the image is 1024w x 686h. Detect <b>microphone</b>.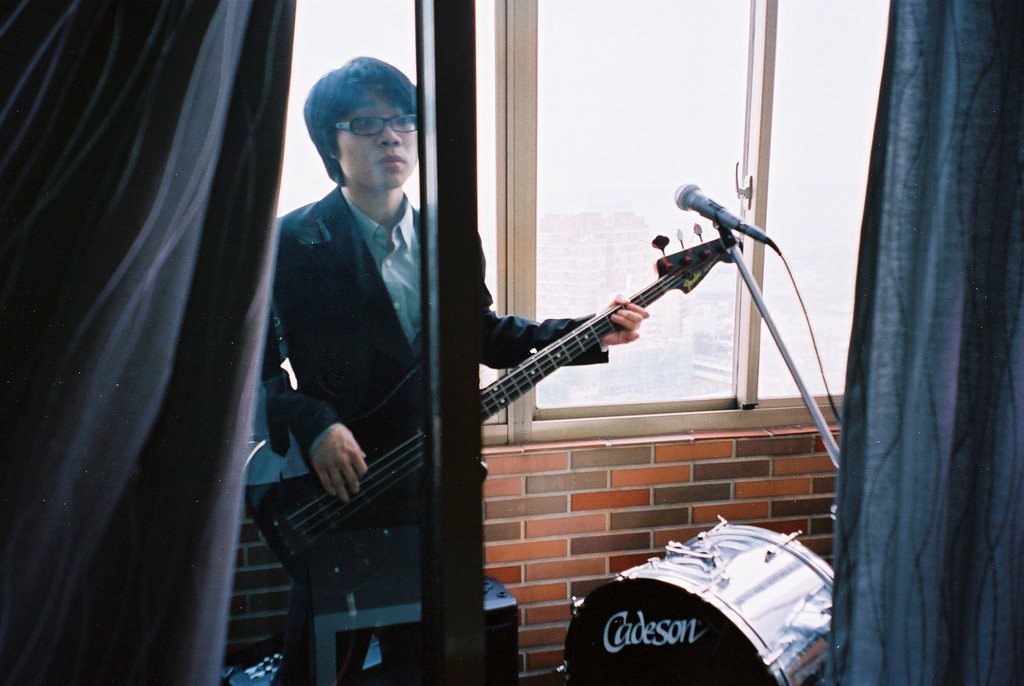
Detection: <box>657,192,780,252</box>.
